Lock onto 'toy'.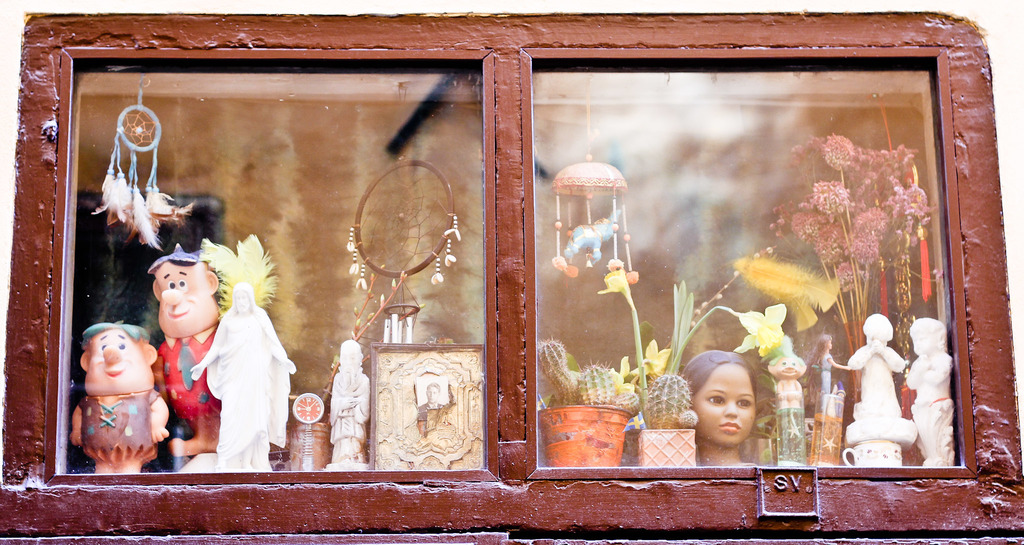
Locked: detection(330, 344, 372, 476).
